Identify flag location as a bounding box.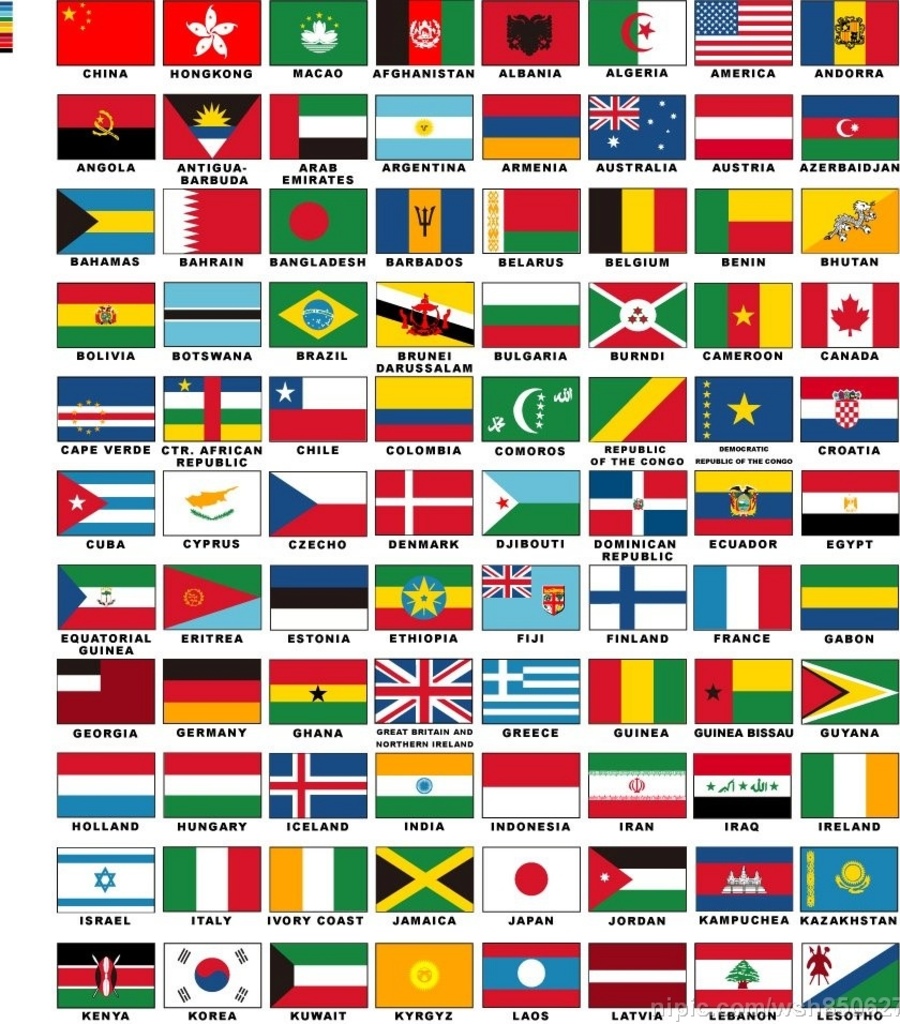
box(50, 469, 154, 541).
